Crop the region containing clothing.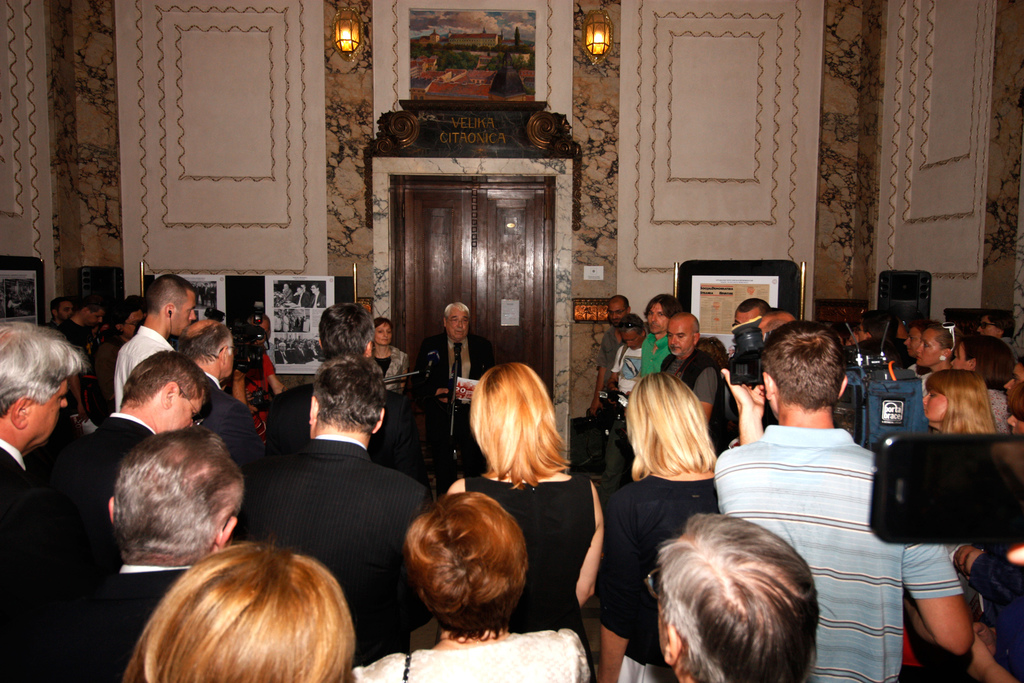
Crop region: x1=237 y1=340 x2=275 y2=428.
